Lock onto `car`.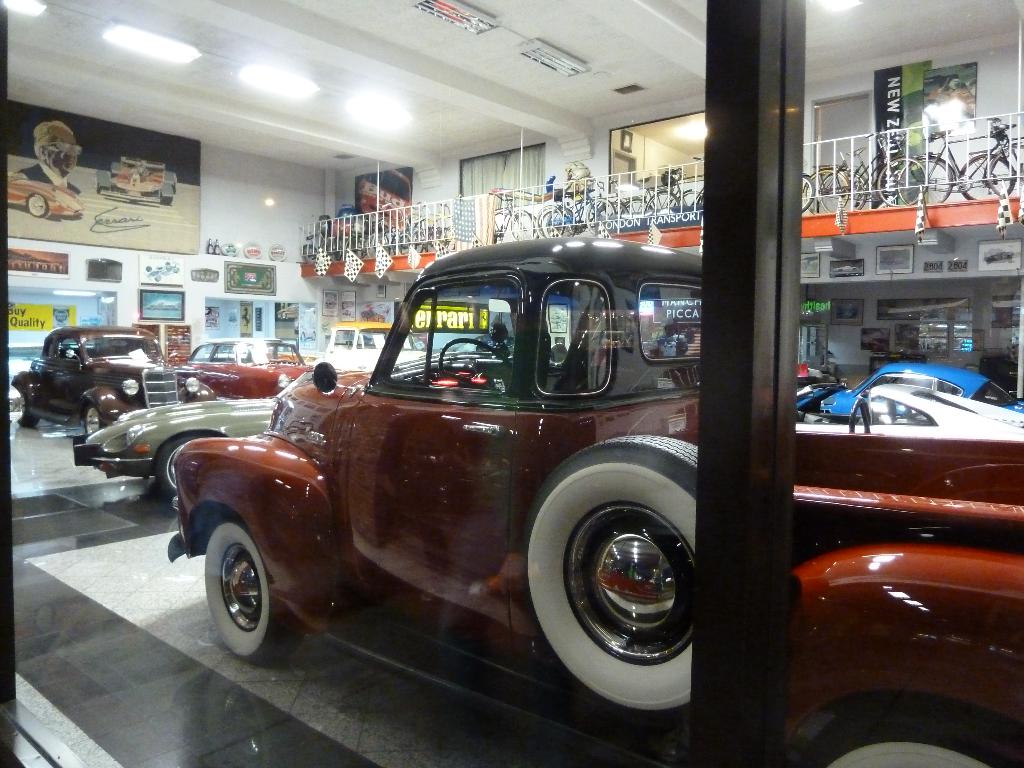
Locked: (x1=794, y1=383, x2=1023, y2=436).
